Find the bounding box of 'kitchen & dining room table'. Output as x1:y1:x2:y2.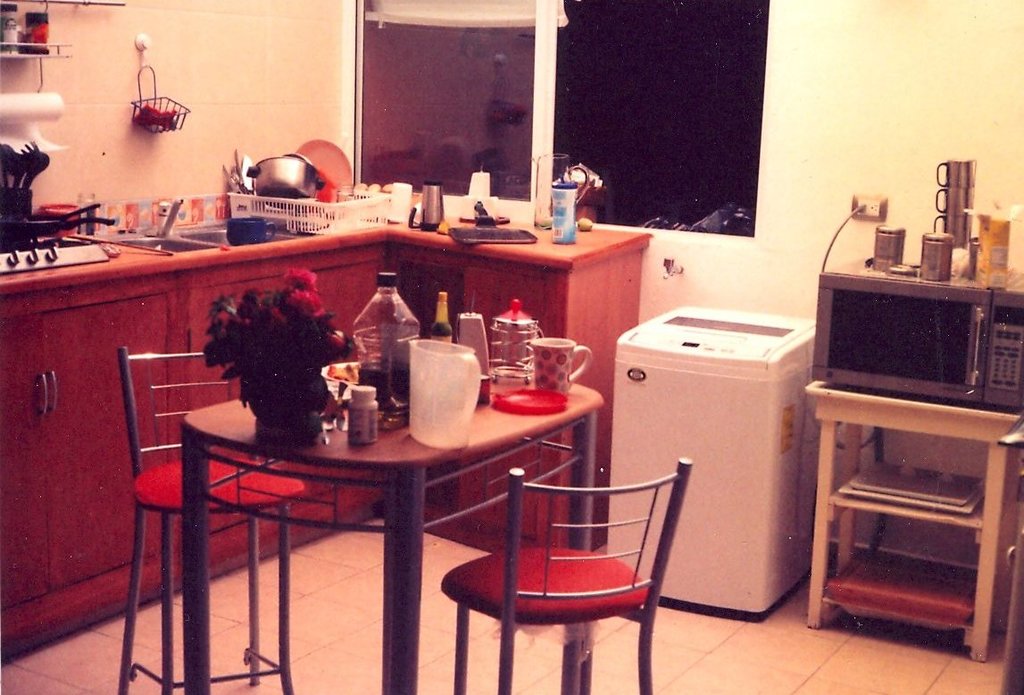
110:346:693:694.
